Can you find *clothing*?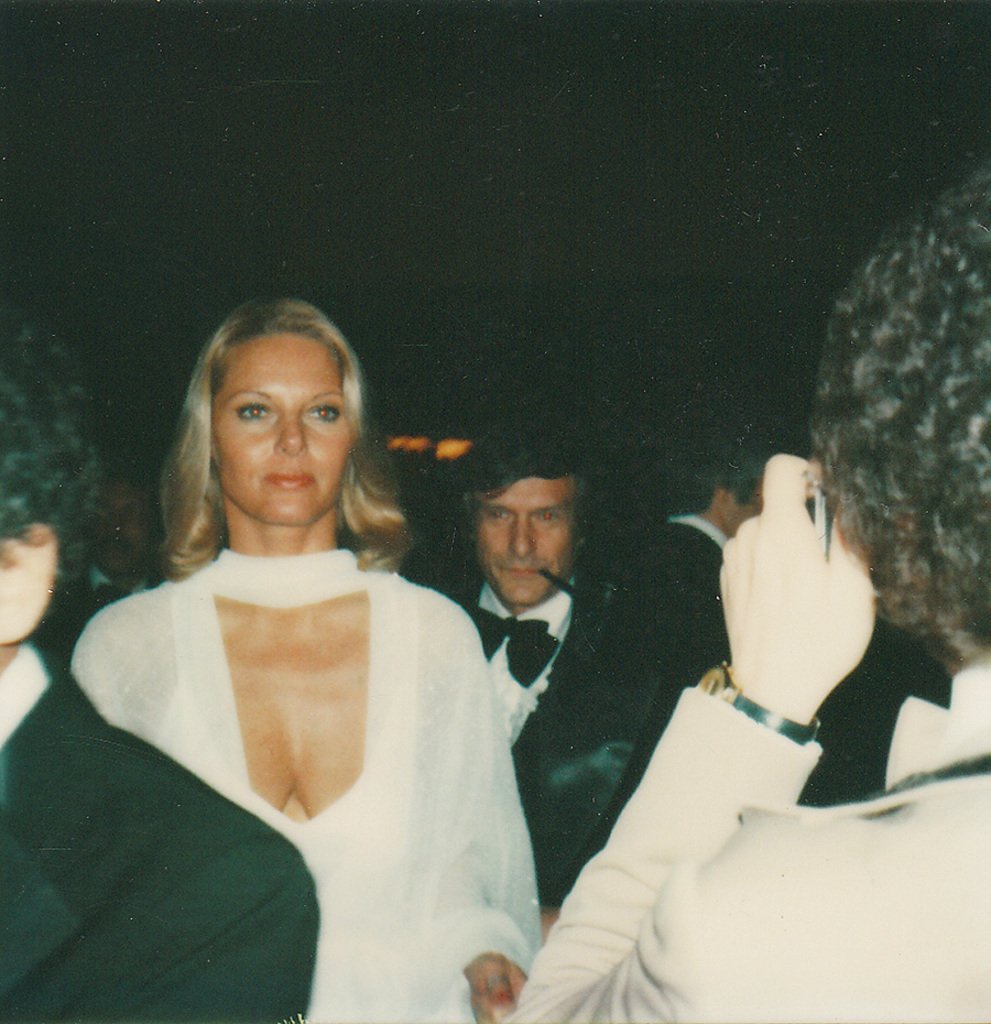
Yes, bounding box: 0 635 337 1023.
